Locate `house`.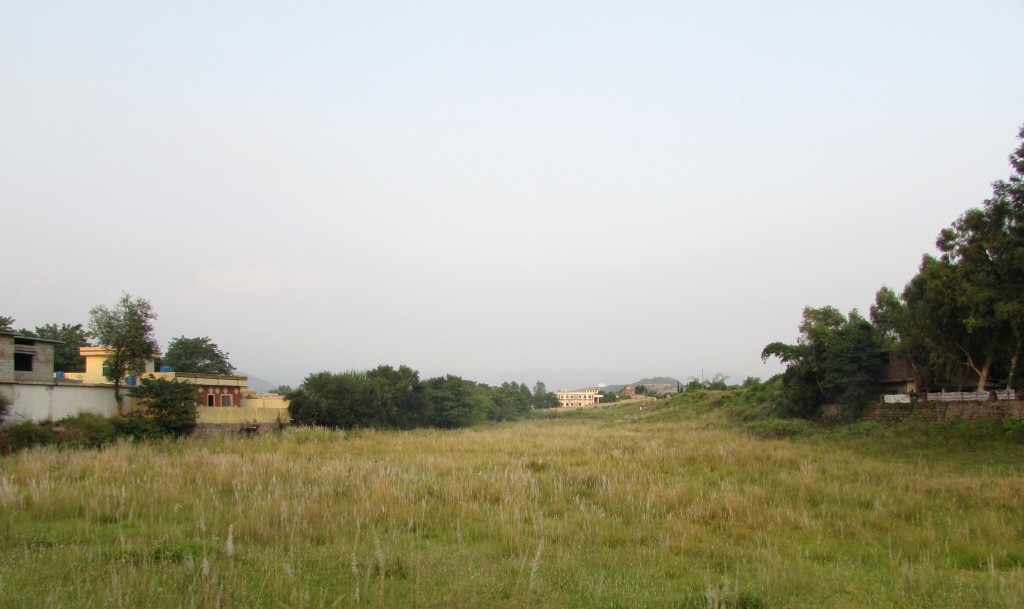
Bounding box: [548, 387, 612, 412].
